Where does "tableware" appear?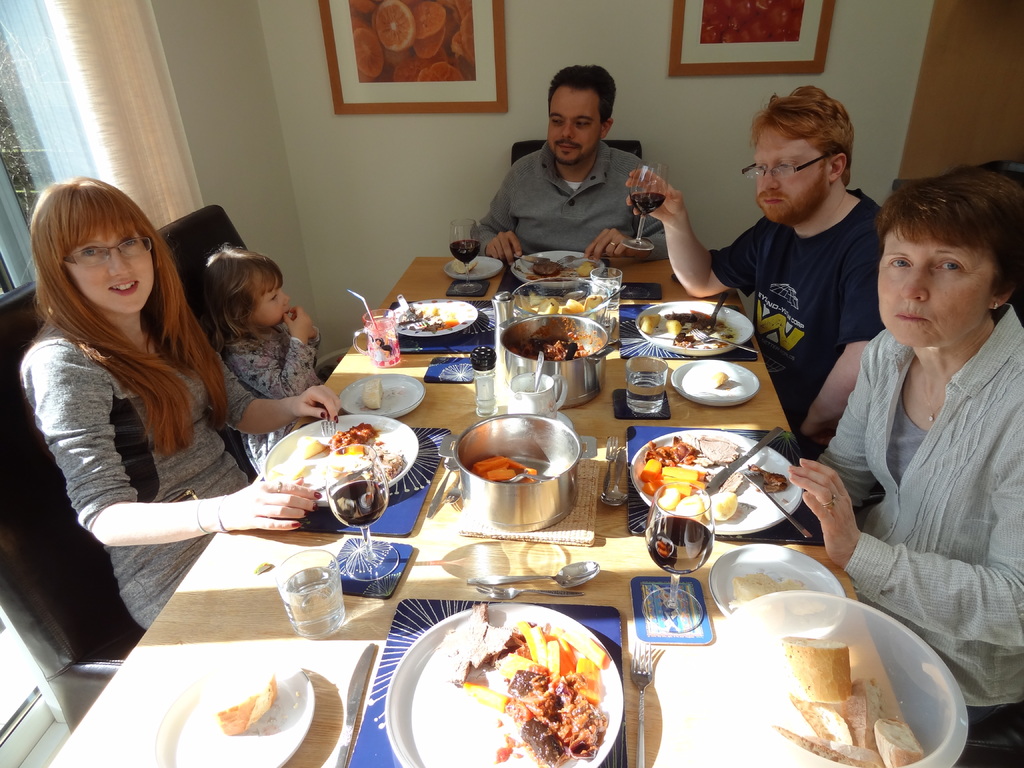
Appears at select_region(708, 543, 845, 637).
